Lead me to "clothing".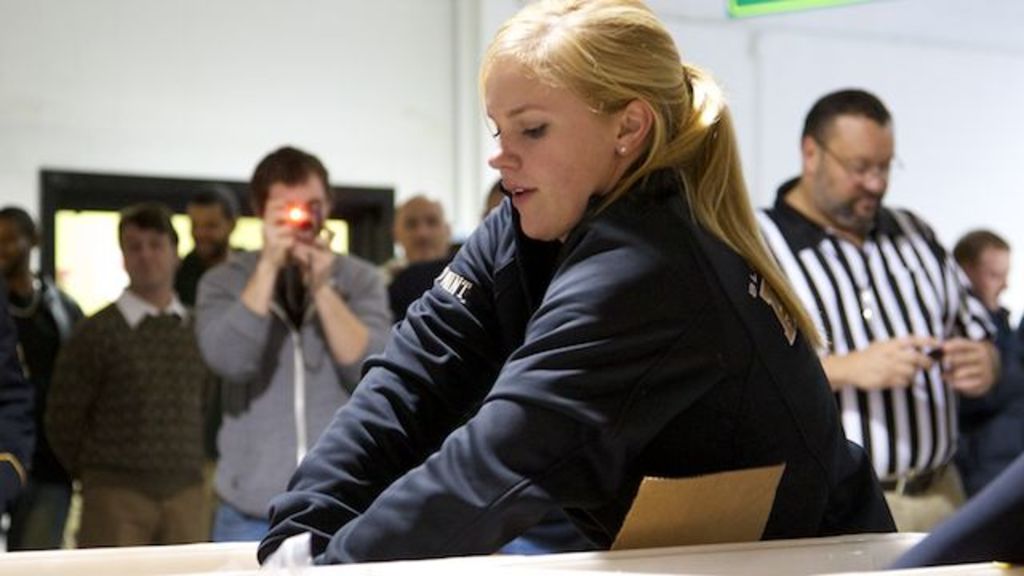
Lead to select_region(200, 248, 392, 518).
